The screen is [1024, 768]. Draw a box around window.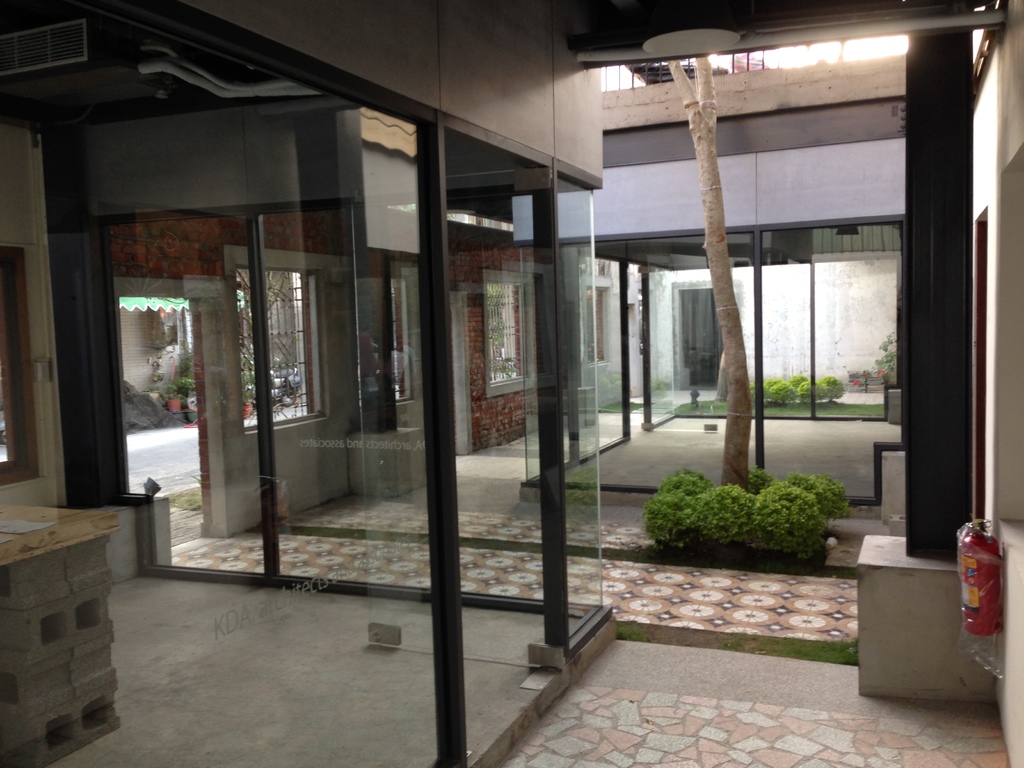
(x1=478, y1=268, x2=557, y2=395).
